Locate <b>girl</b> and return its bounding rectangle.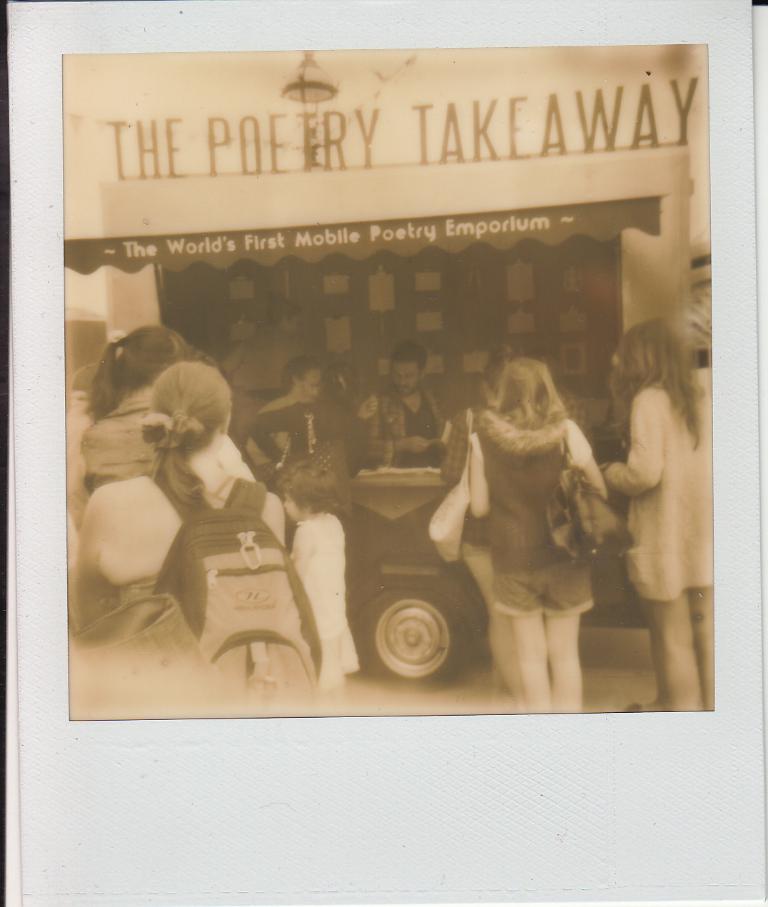
select_region(67, 316, 217, 520).
